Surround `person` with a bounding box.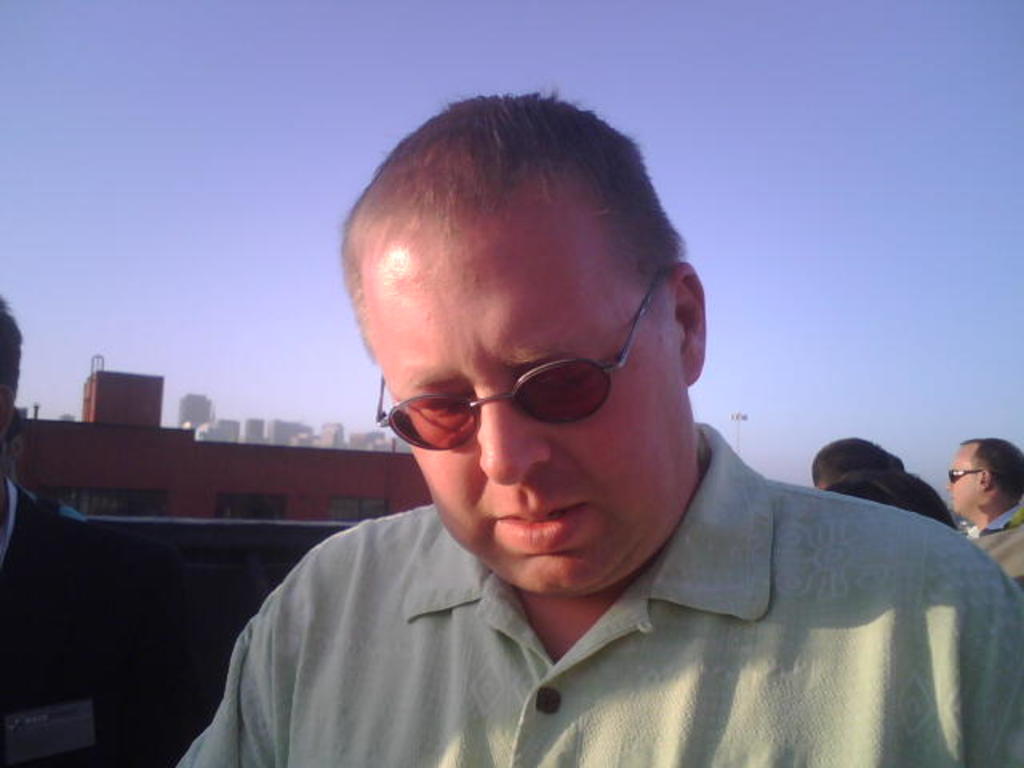
box=[803, 430, 966, 536].
